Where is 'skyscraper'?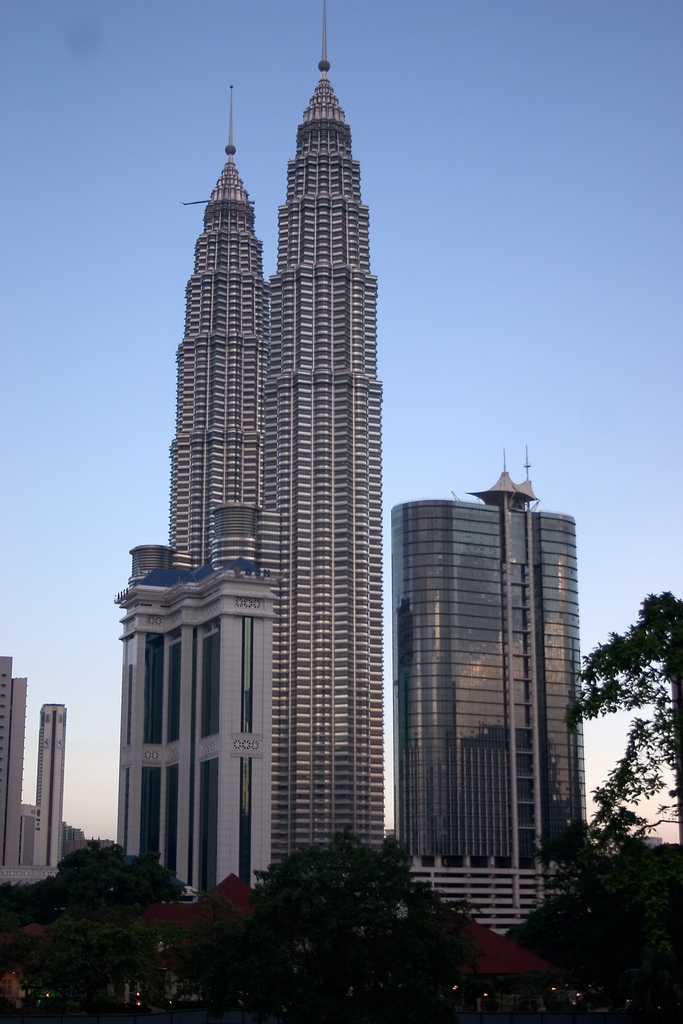
region(384, 502, 578, 855).
